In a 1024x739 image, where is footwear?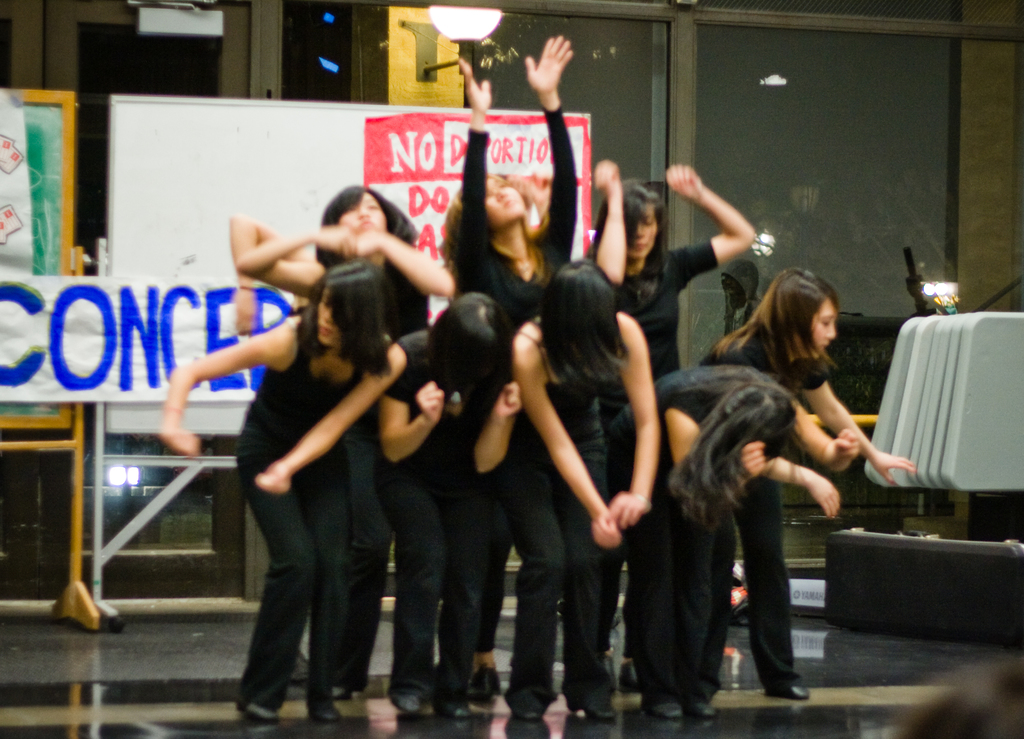
<region>653, 710, 689, 731</region>.
